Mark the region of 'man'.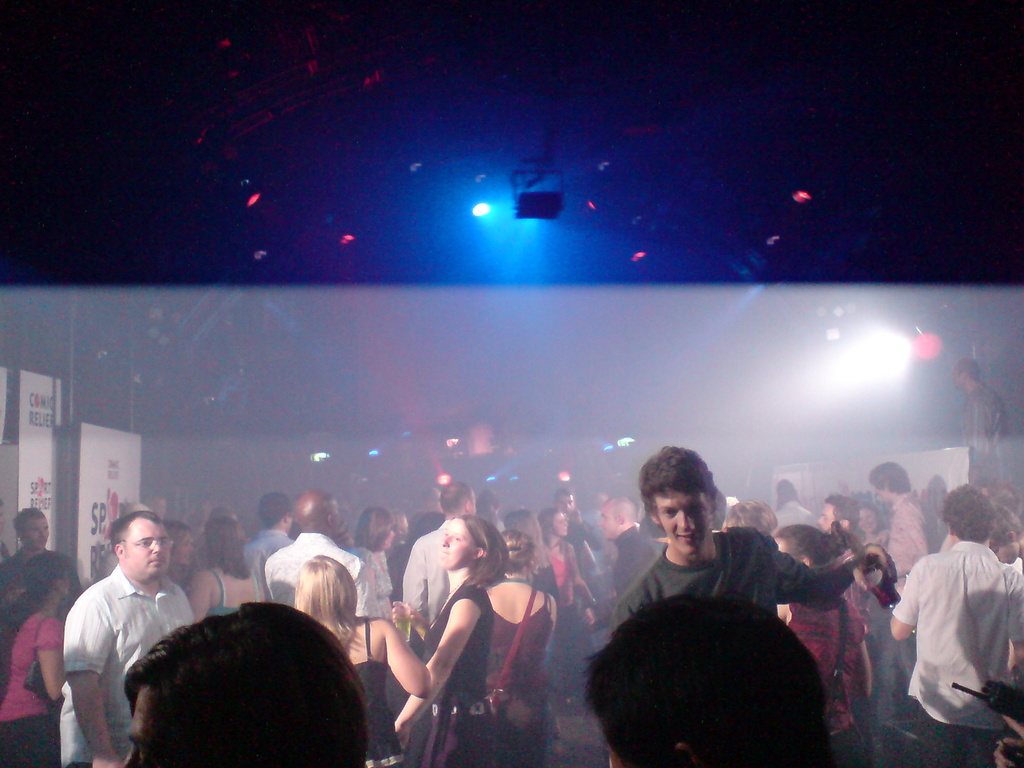
Region: 403,479,479,627.
